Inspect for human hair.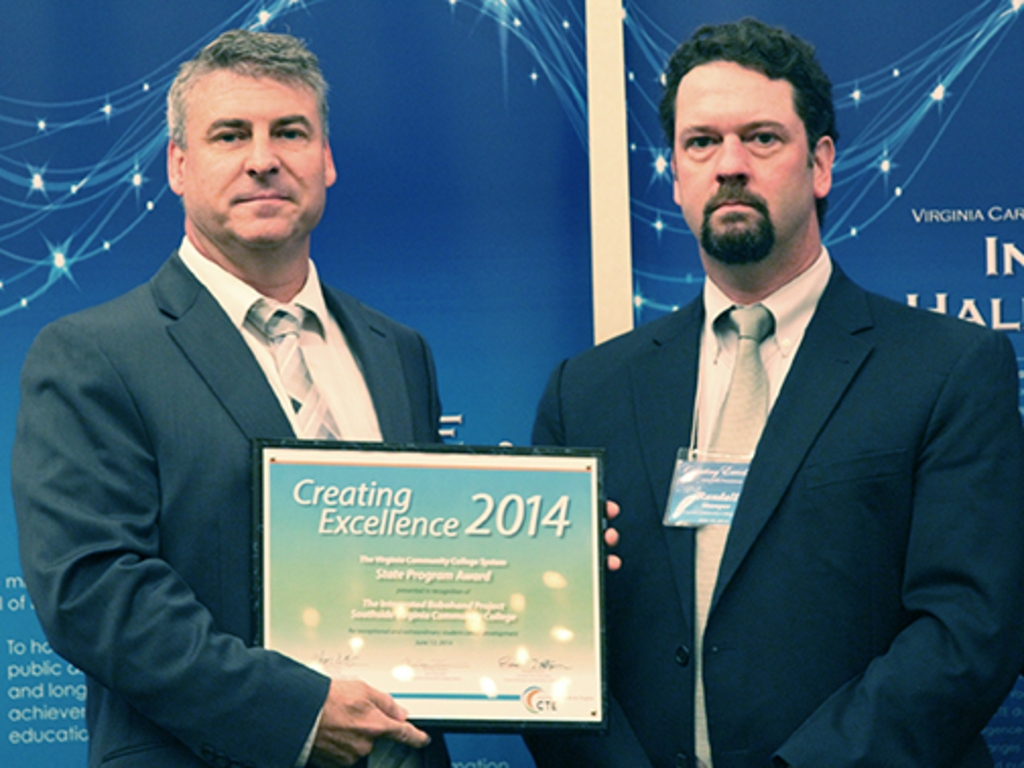
Inspection: <region>656, 18, 841, 223</region>.
